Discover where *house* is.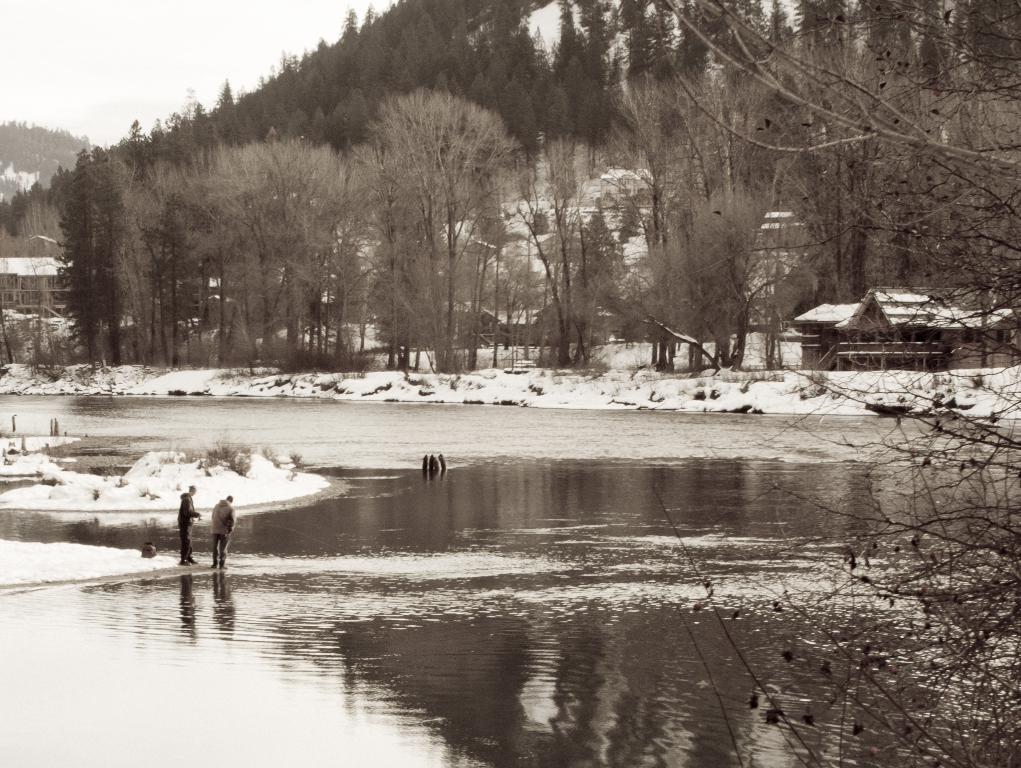
Discovered at Rect(791, 285, 1020, 372).
